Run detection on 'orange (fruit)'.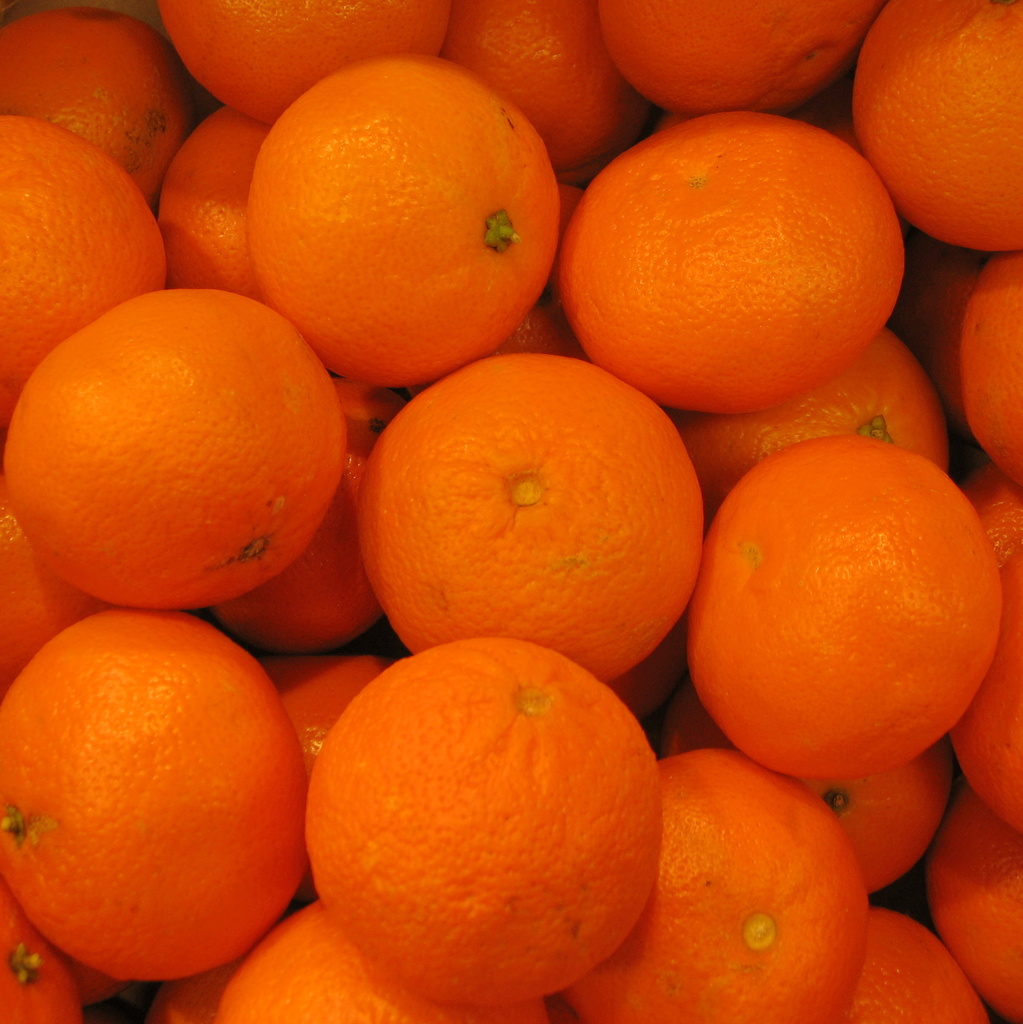
Result: <bbox>196, 886, 406, 1023</bbox>.
